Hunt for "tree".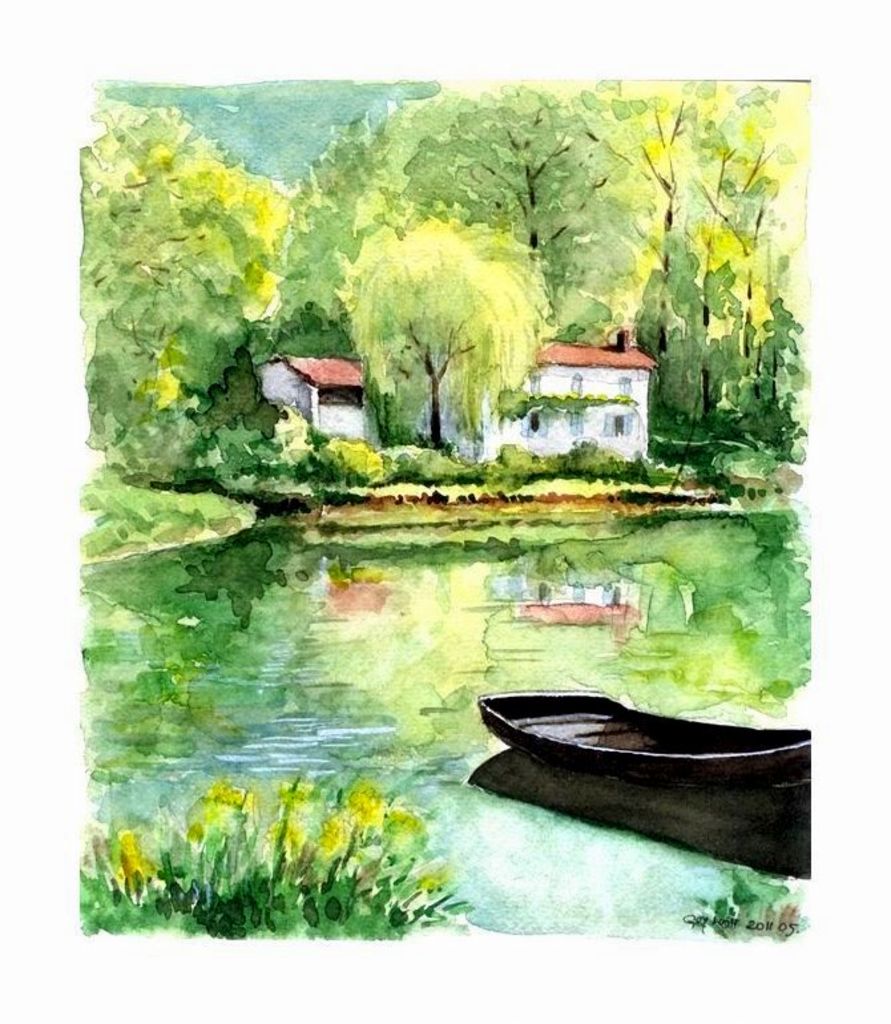
Hunted down at 348,194,537,446.
